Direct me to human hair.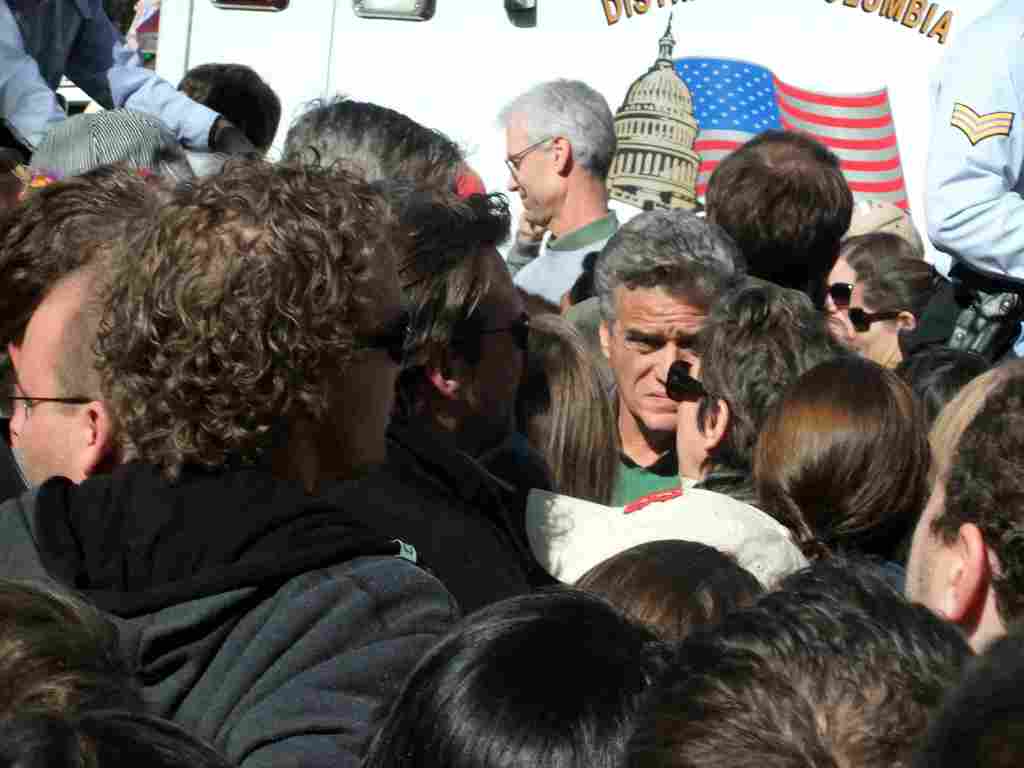
Direction: select_region(513, 308, 620, 507).
